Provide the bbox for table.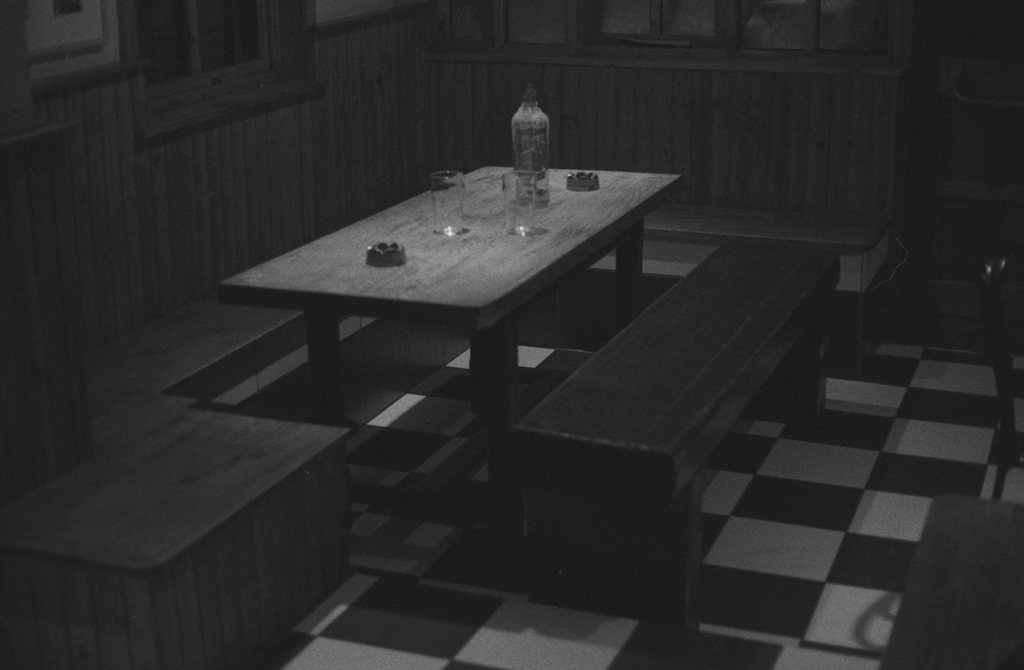
pyautogui.locateOnScreen(226, 167, 690, 518).
